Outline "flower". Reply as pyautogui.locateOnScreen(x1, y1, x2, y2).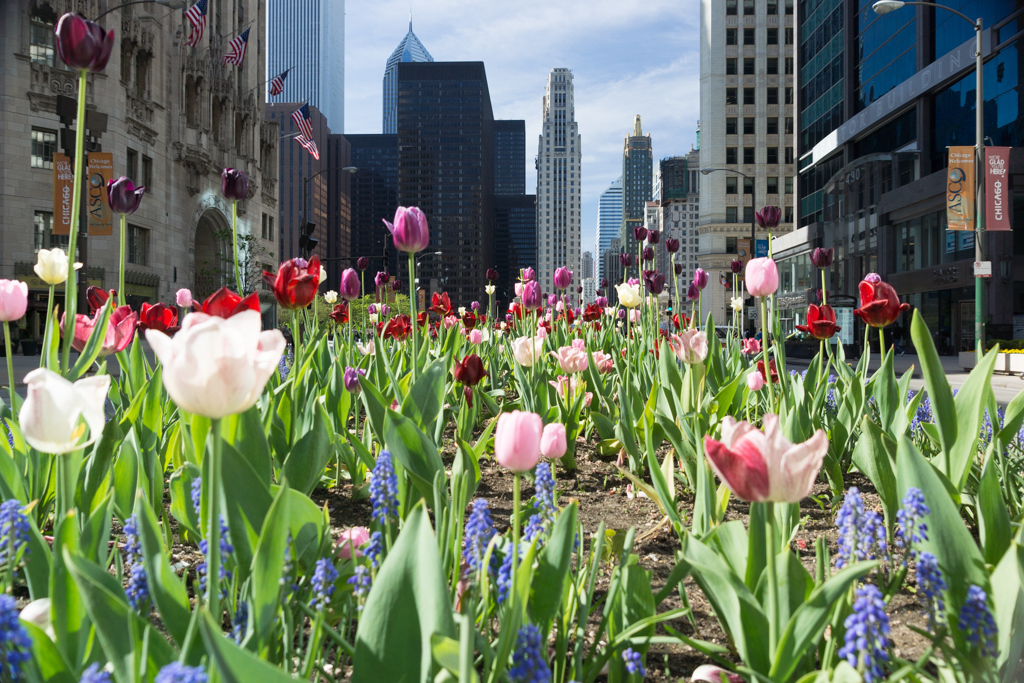
pyautogui.locateOnScreen(261, 251, 319, 302).
